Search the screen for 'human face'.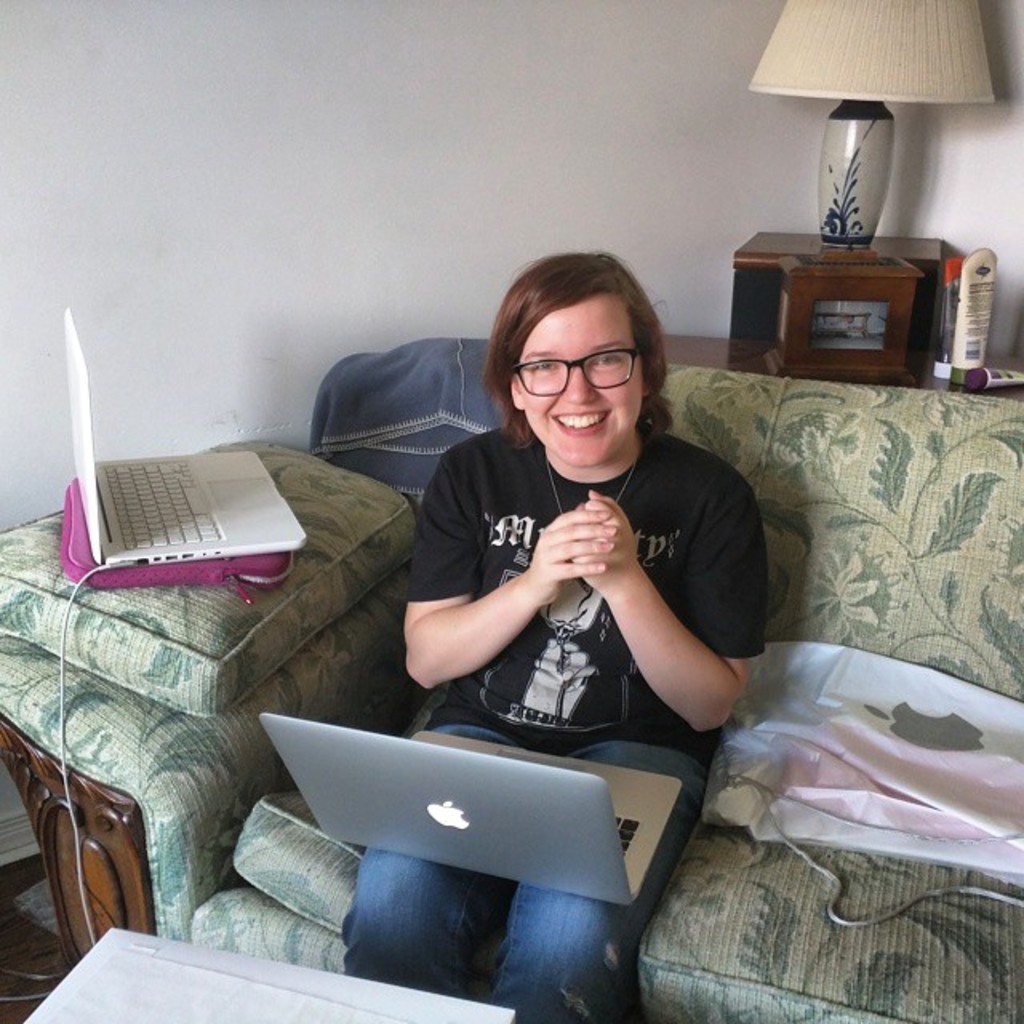
Found at select_region(515, 294, 642, 467).
